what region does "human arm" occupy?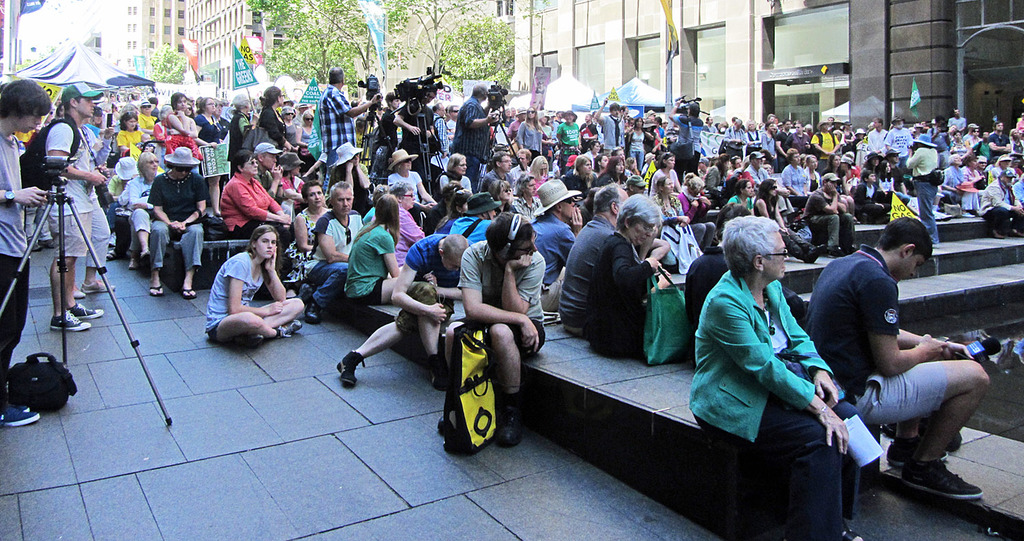
785/301/841/415.
